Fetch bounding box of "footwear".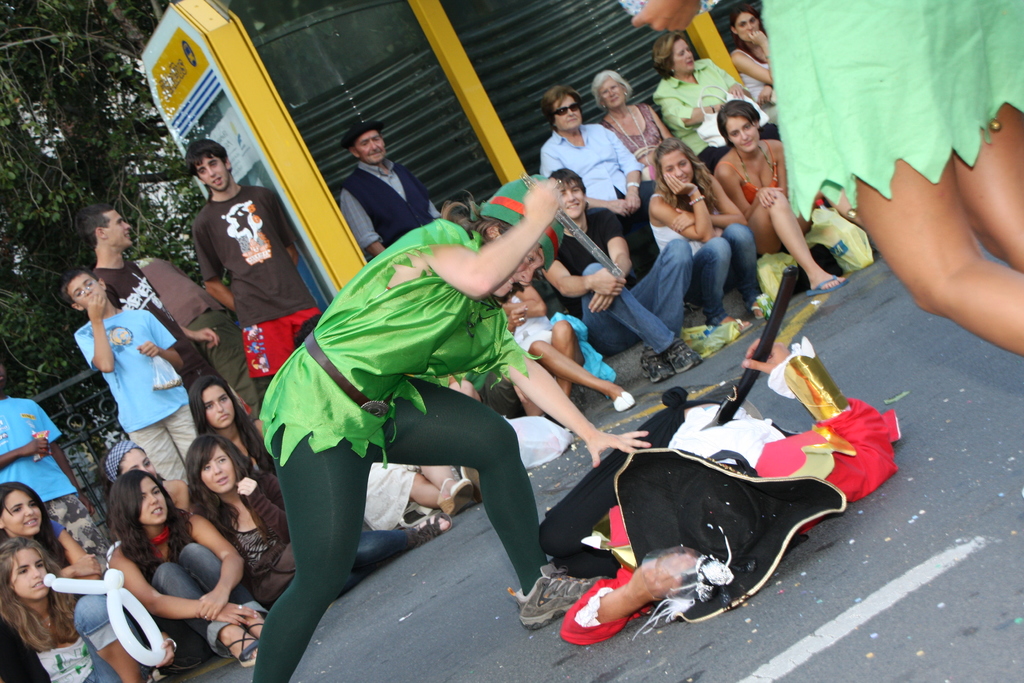
Bbox: <region>664, 340, 709, 370</region>.
